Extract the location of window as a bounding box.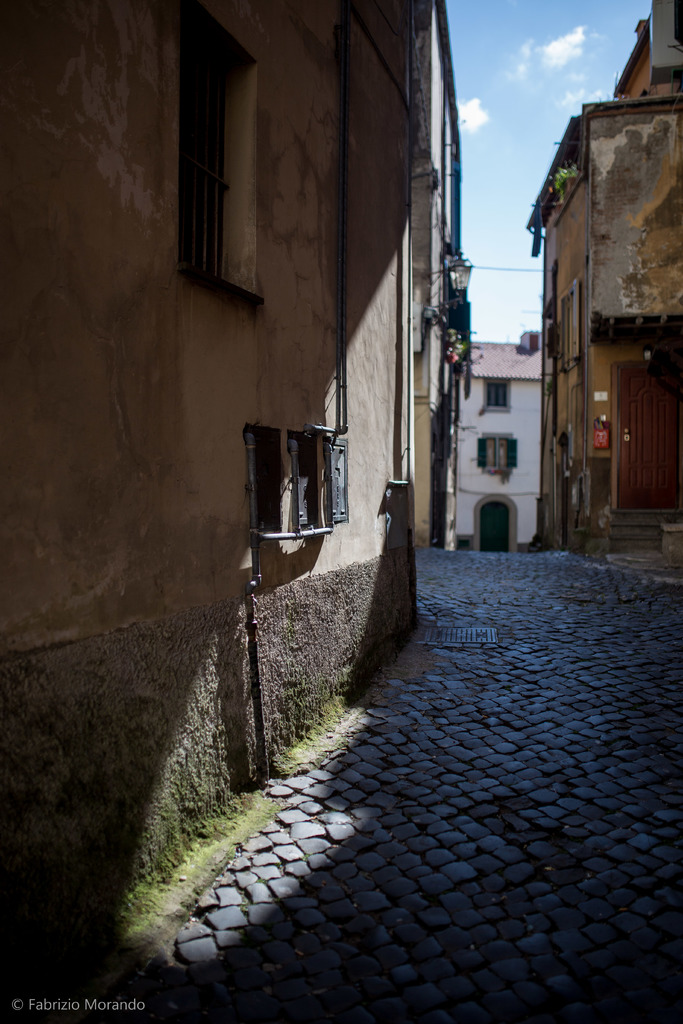
{"left": 549, "top": 287, "right": 577, "bottom": 371}.
